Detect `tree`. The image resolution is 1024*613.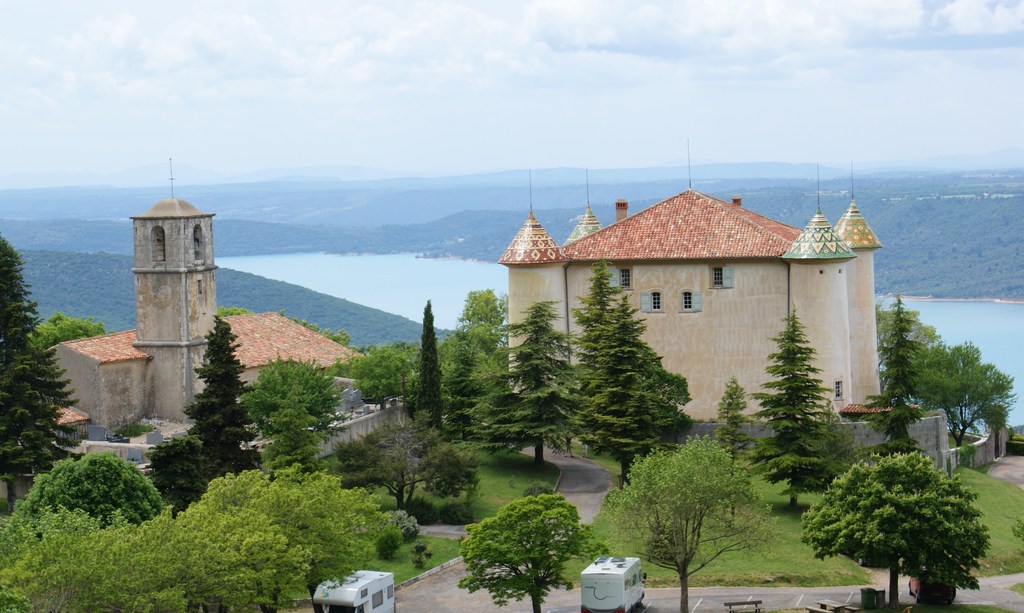
[0, 161, 1023, 308].
